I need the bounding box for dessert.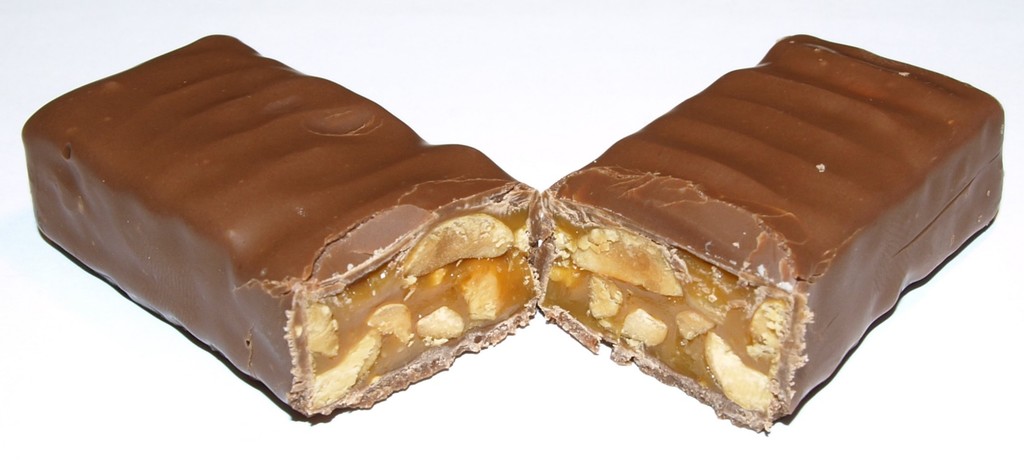
Here it is: rect(483, 15, 1002, 448).
